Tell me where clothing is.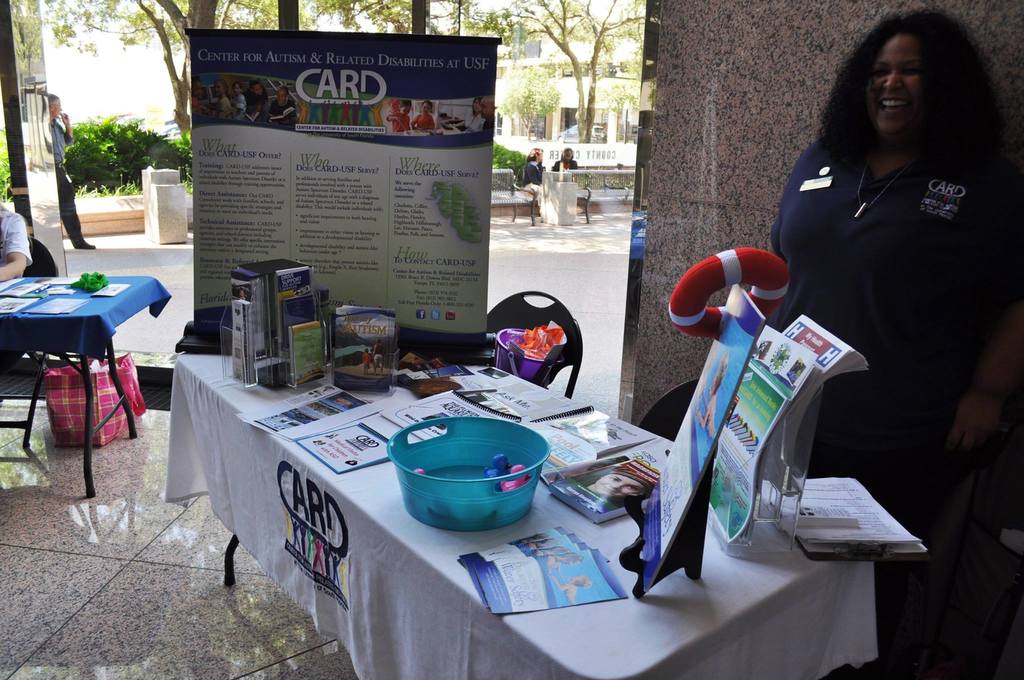
clothing is at (left=698, top=80, right=975, bottom=554).
